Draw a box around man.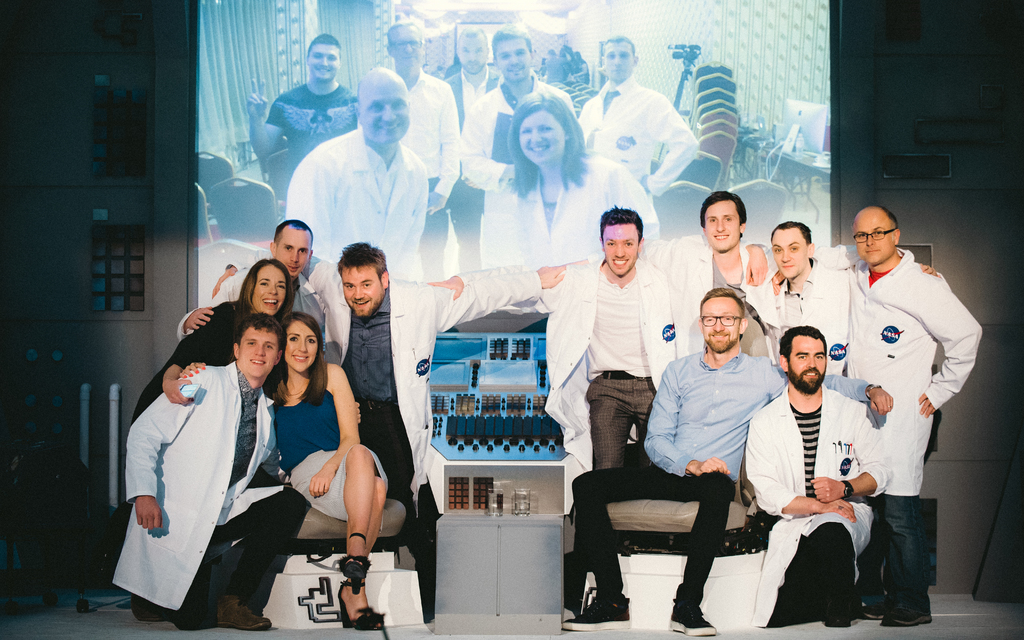
x1=438 y1=23 x2=504 y2=268.
